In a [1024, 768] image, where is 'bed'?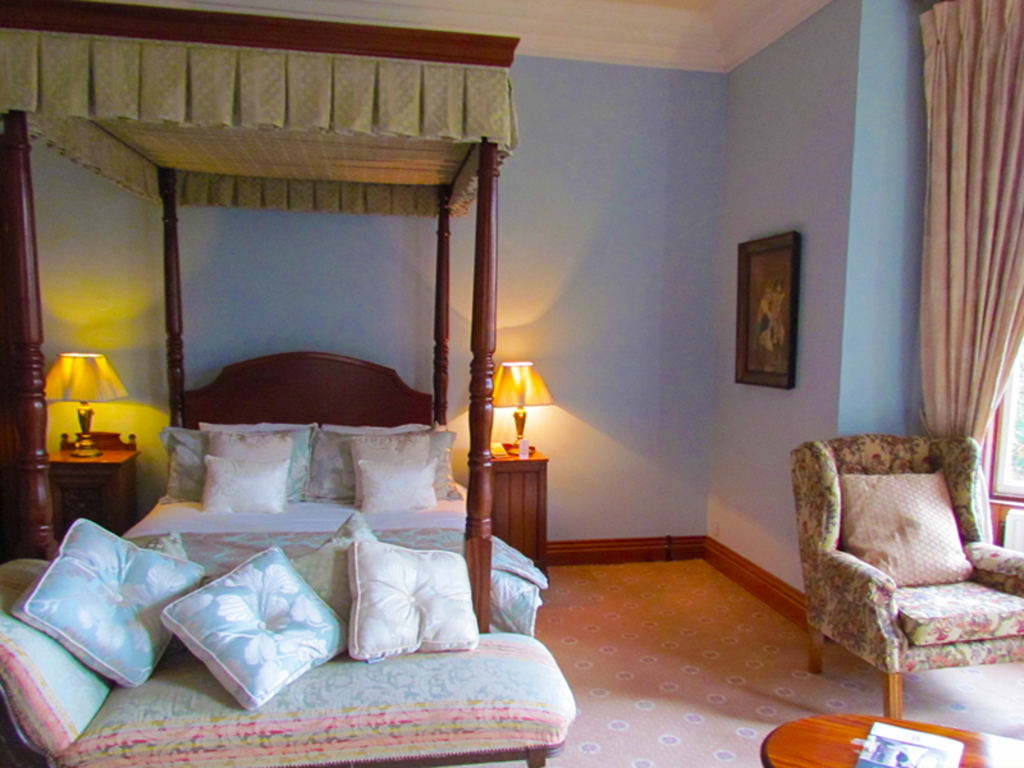
bbox(0, 0, 553, 635).
